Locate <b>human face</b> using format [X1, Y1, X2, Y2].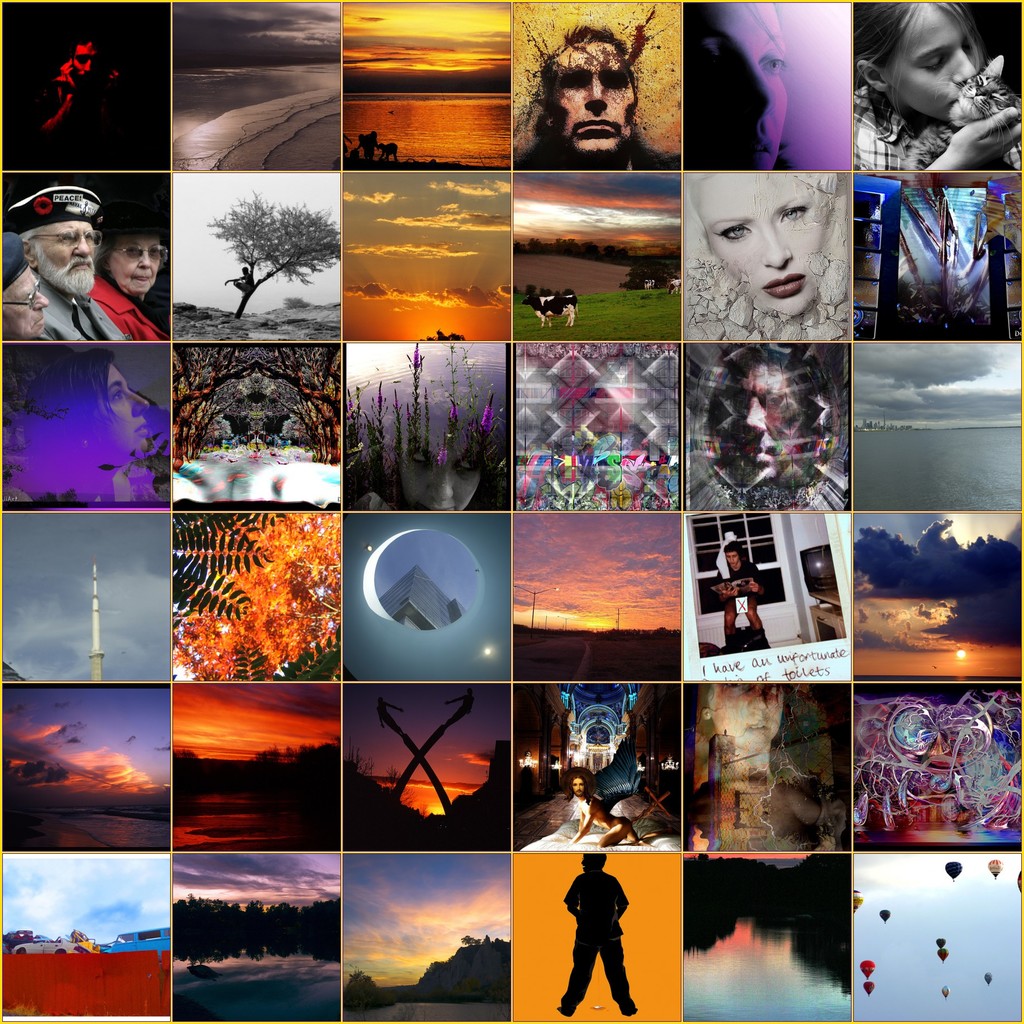
[550, 46, 631, 151].
